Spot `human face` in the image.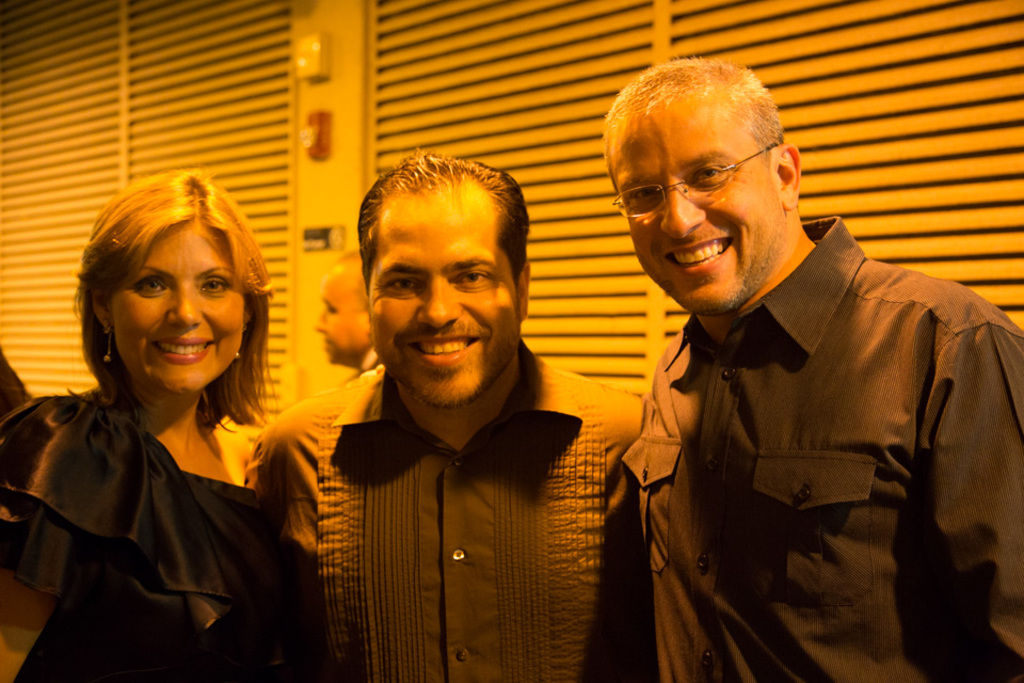
`human face` found at rect(109, 224, 242, 395).
